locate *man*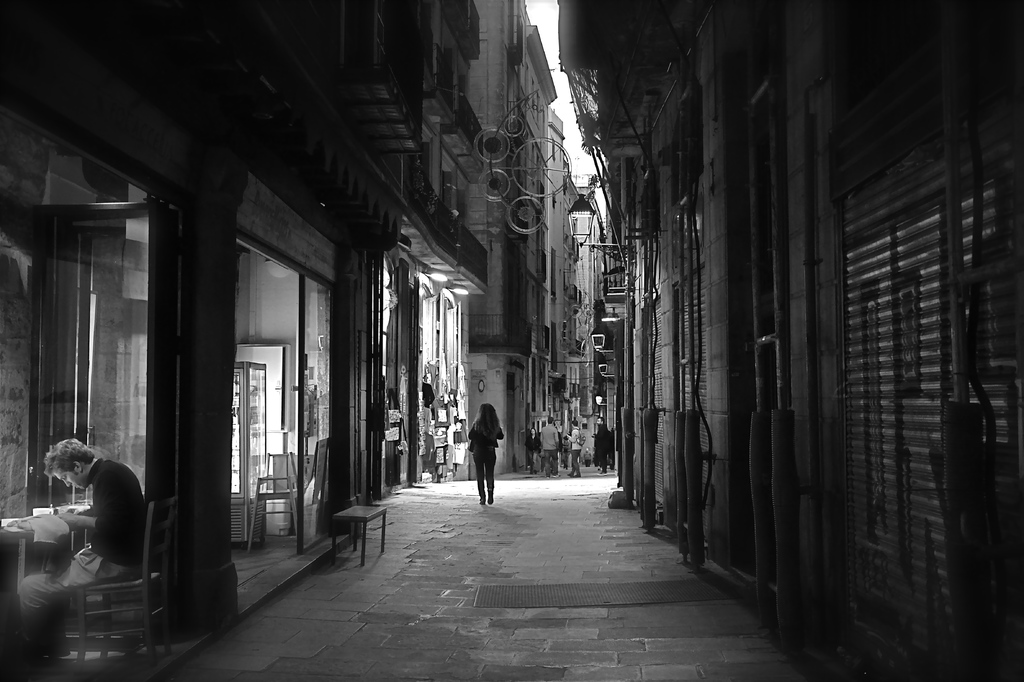
select_region(559, 418, 583, 485)
